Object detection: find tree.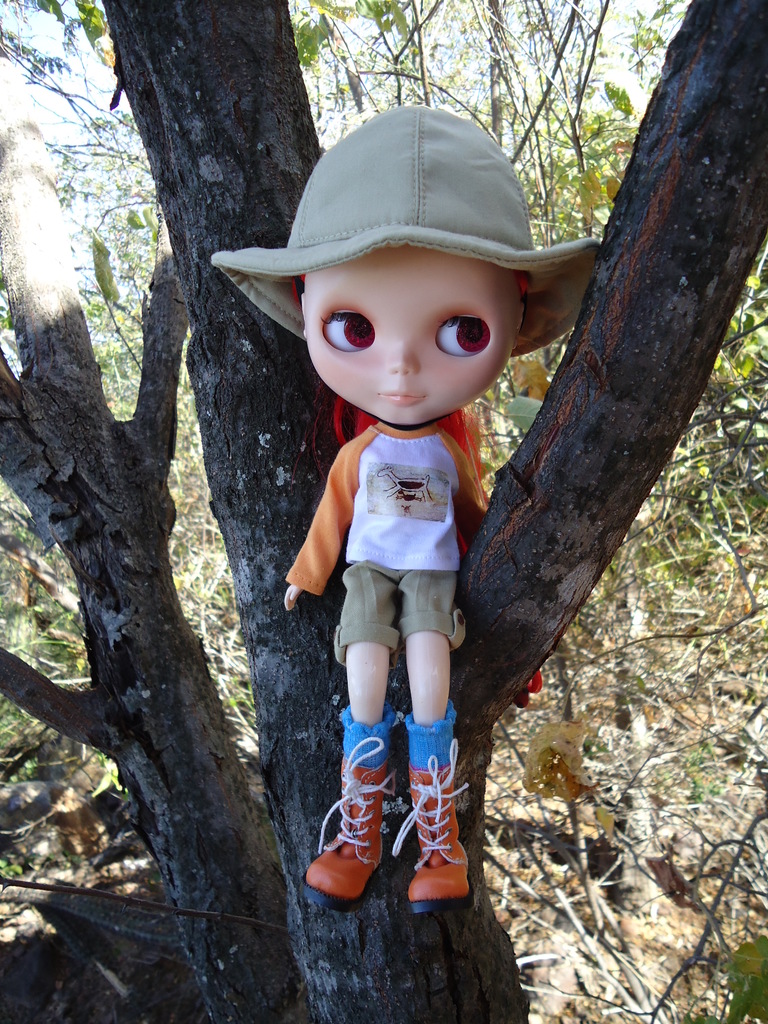
box(0, 0, 767, 1023).
